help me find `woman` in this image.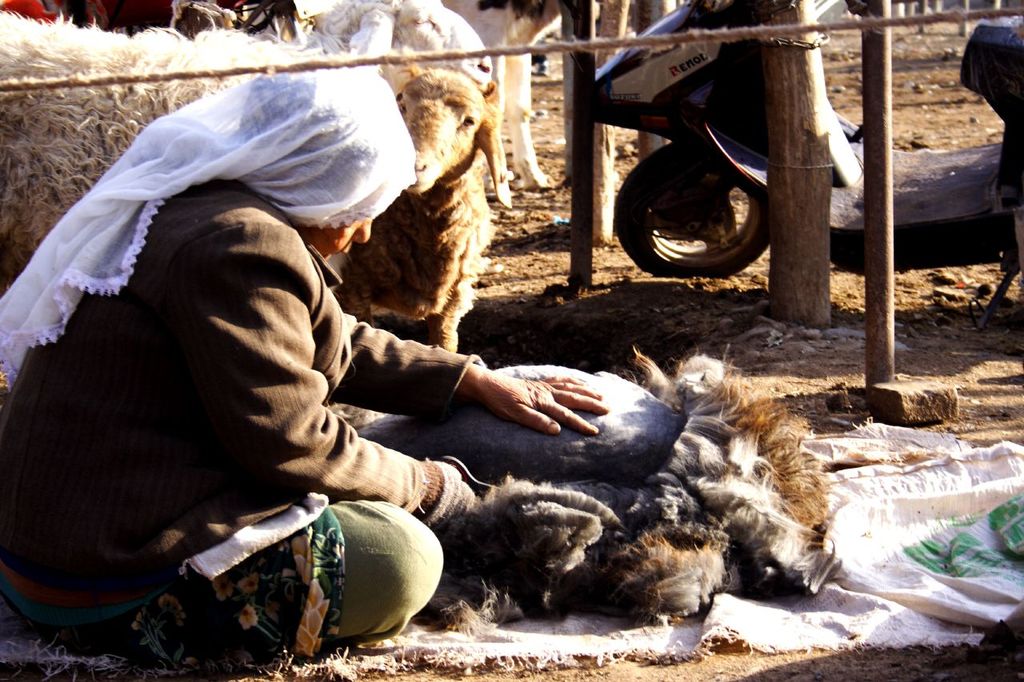
Found it: bbox(0, 49, 614, 679).
